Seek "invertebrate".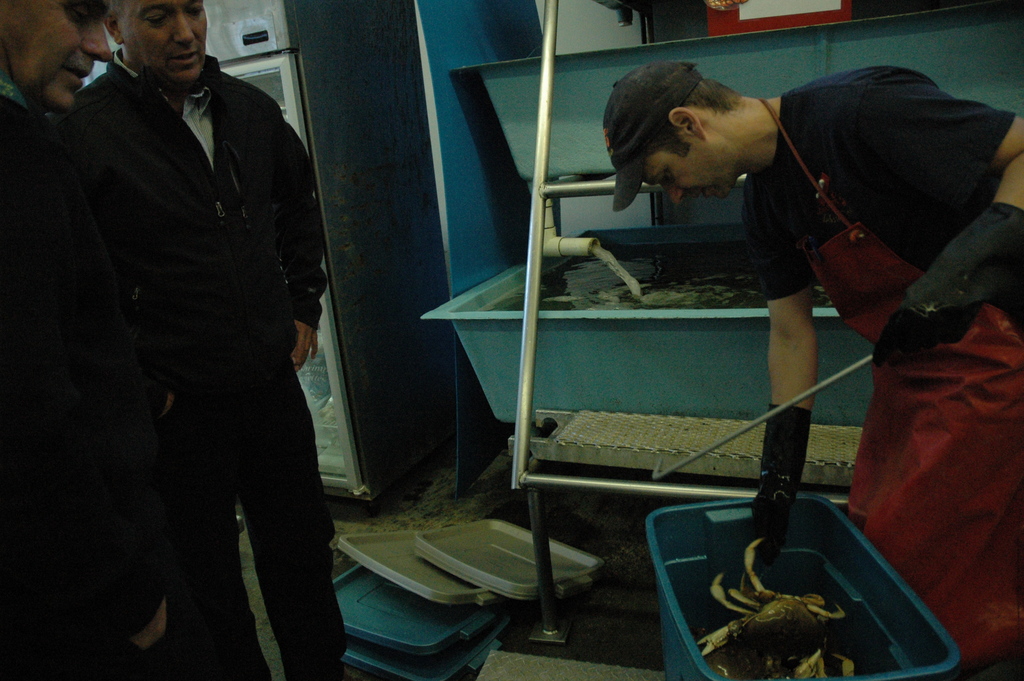
crop(694, 536, 859, 680).
